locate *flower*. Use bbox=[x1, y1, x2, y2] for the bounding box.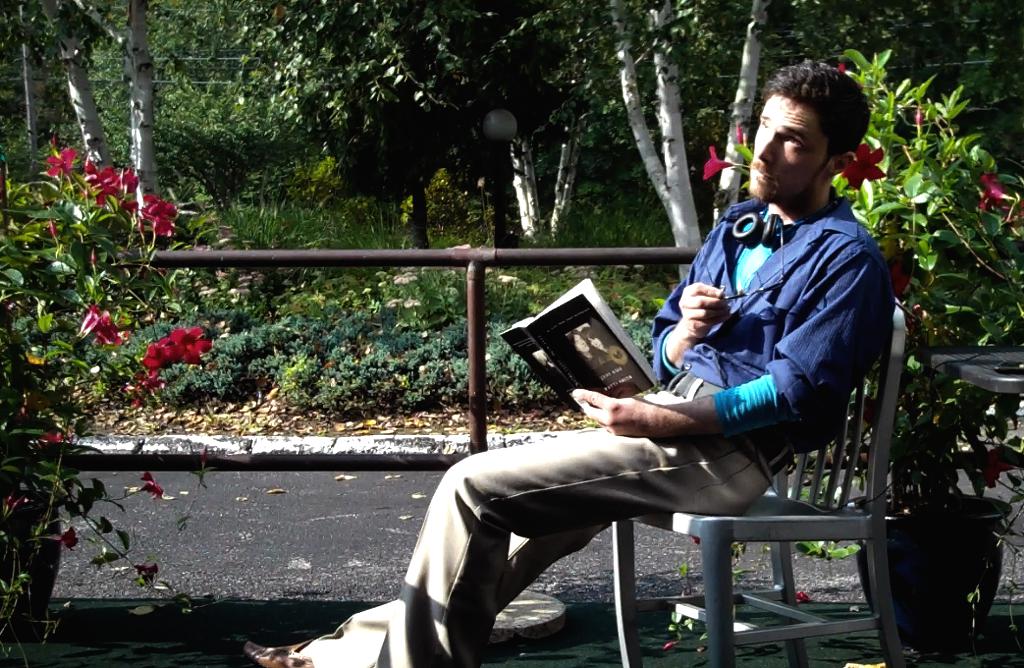
bbox=[201, 449, 207, 464].
